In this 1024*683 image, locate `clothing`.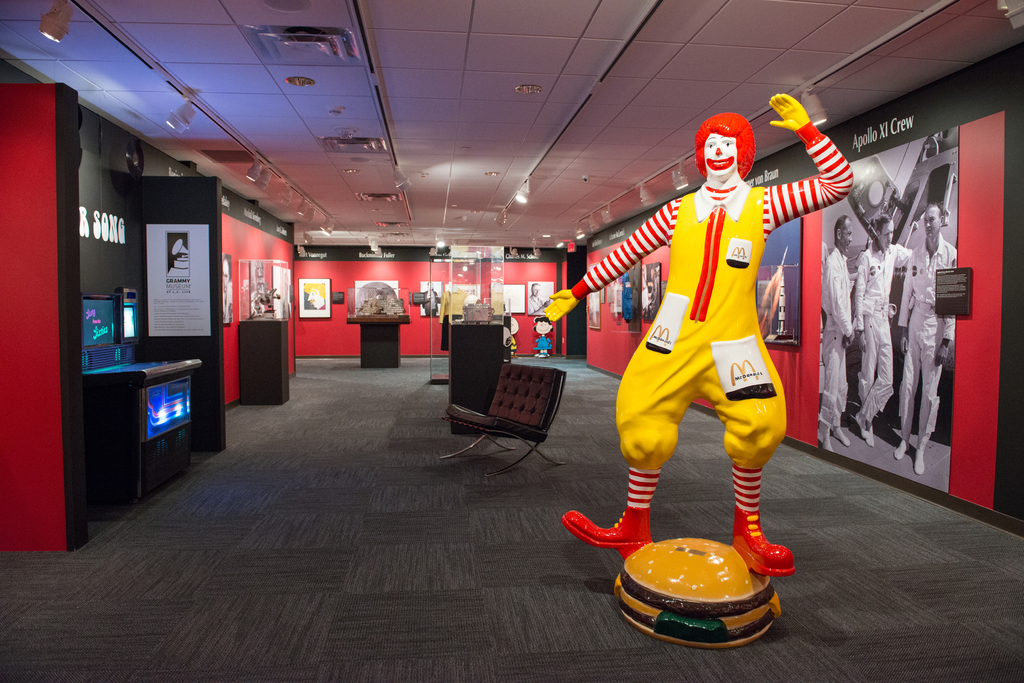
Bounding box: bbox=(890, 237, 952, 438).
